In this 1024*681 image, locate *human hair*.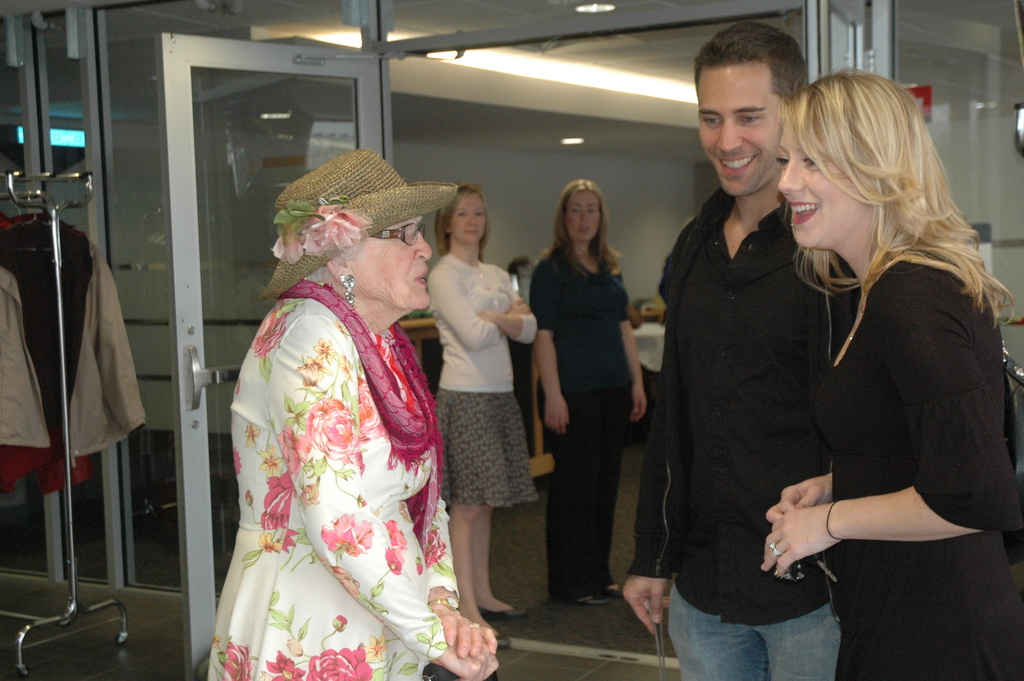
Bounding box: <region>700, 15, 837, 133</region>.
